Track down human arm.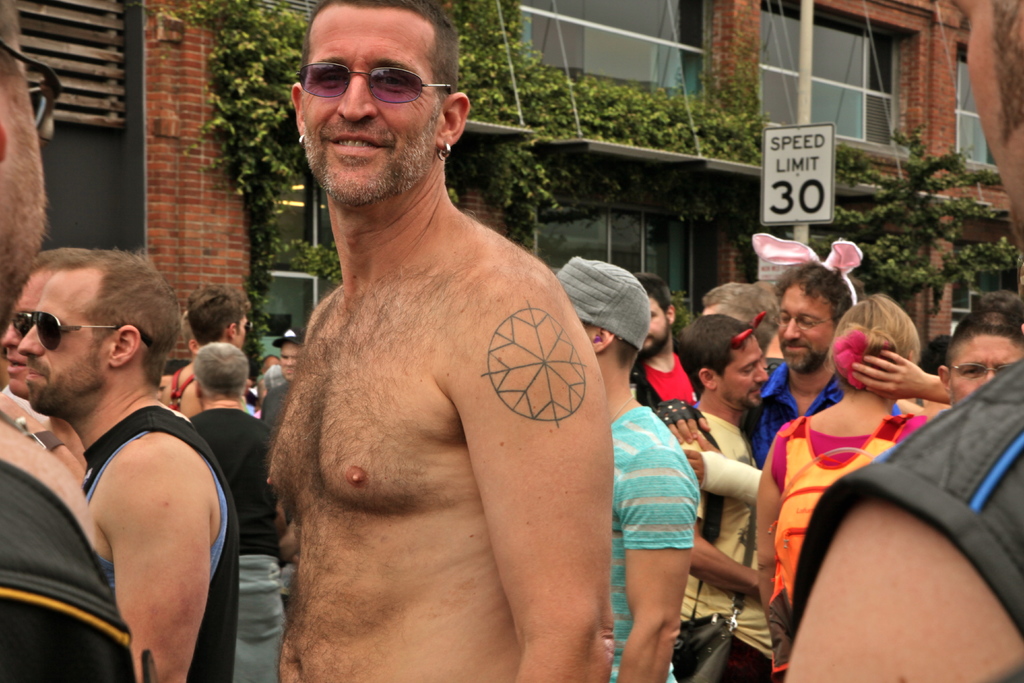
Tracked to 615/448/692/682.
